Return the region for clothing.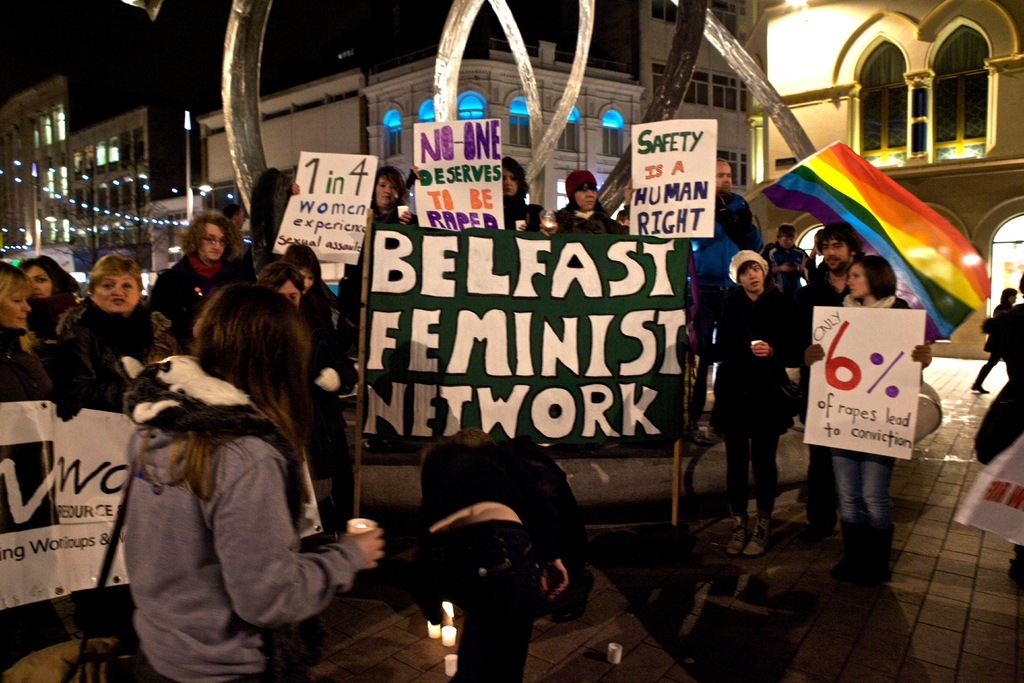
bbox=(716, 236, 815, 529).
